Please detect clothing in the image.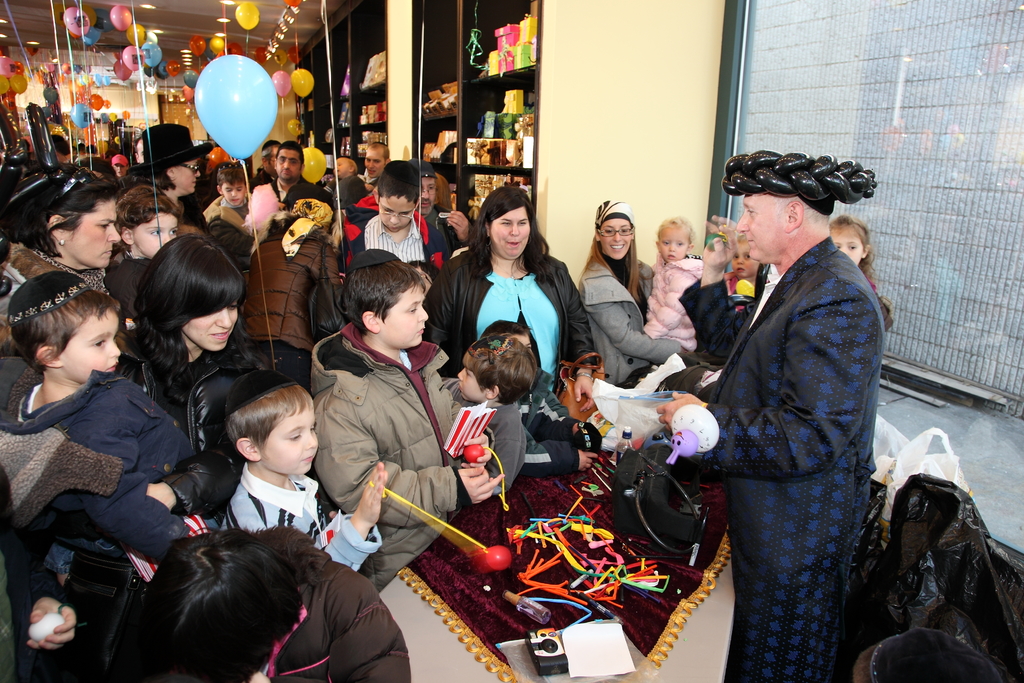
x1=680 y1=158 x2=908 y2=679.
